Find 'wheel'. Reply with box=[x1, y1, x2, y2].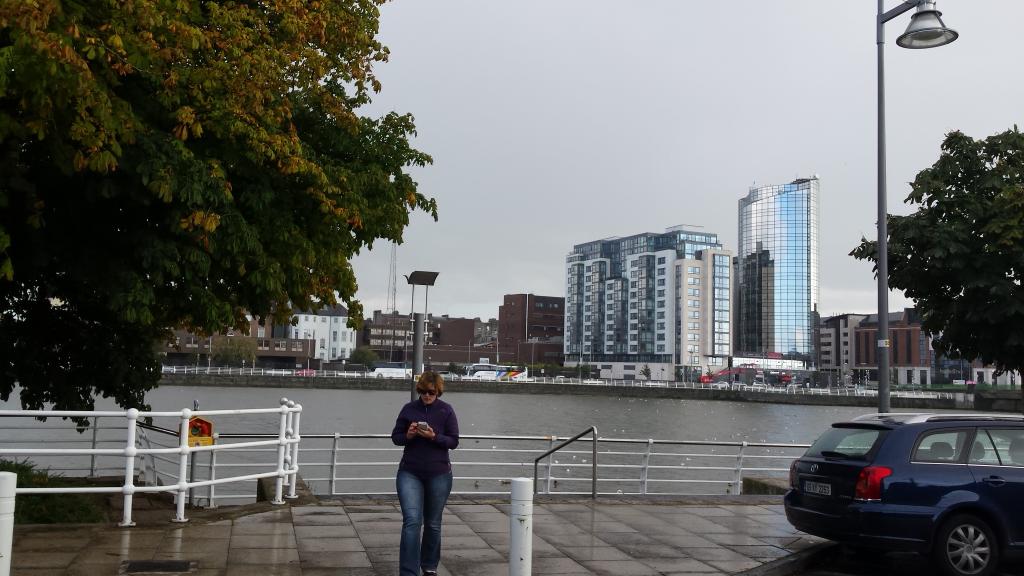
box=[835, 543, 898, 569].
